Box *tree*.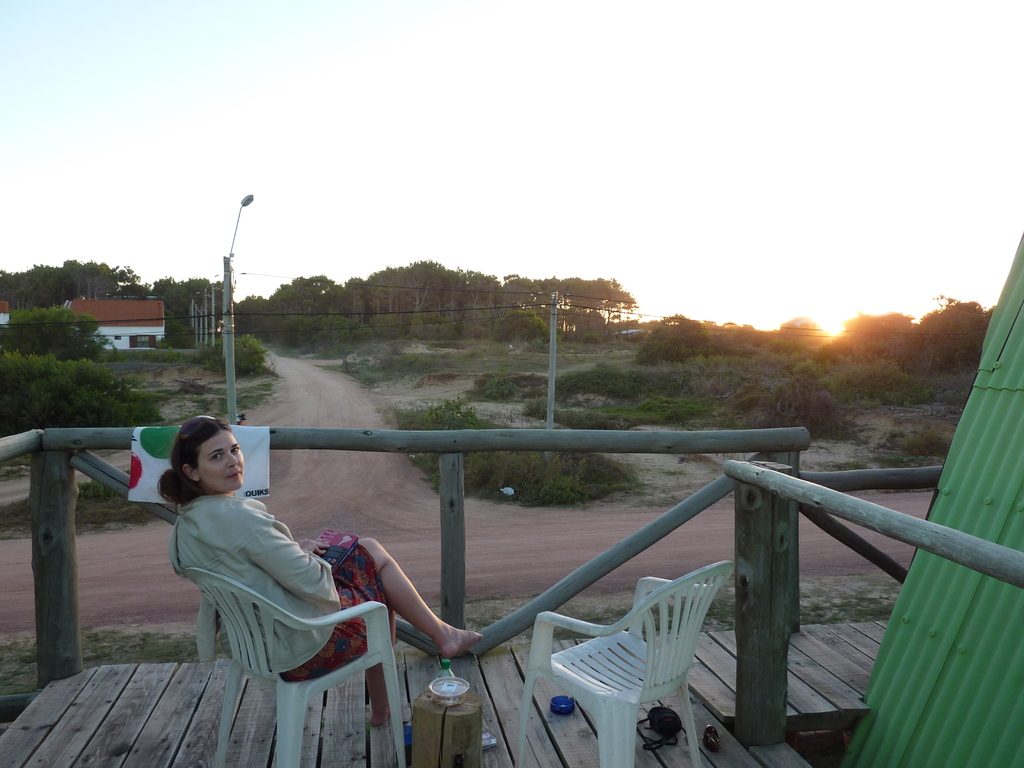
787, 306, 922, 362.
